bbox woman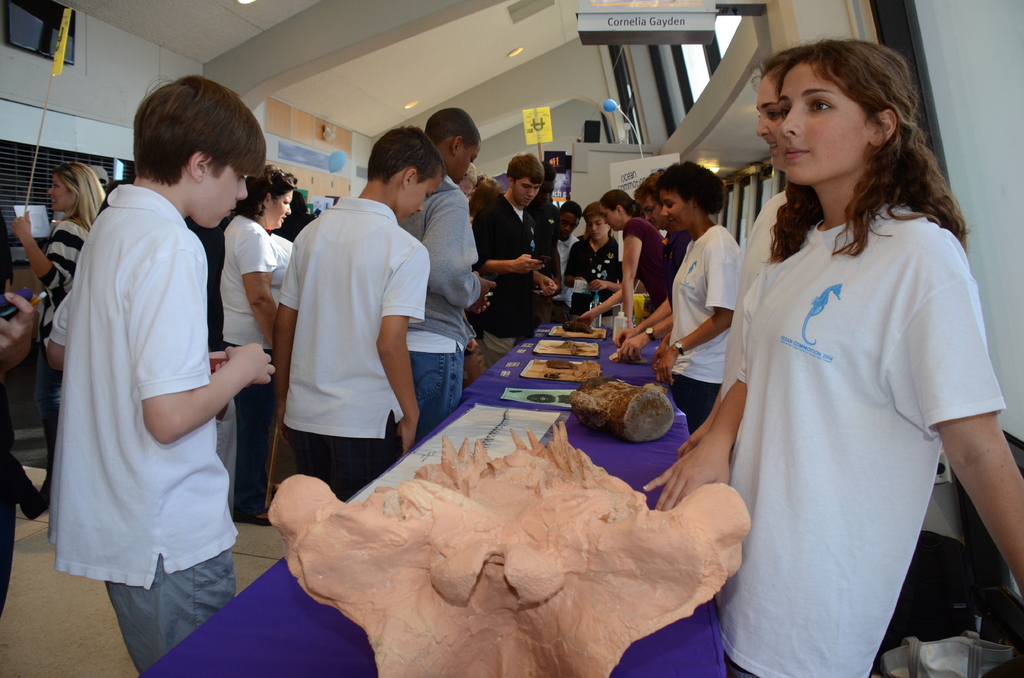
(582,185,673,333)
